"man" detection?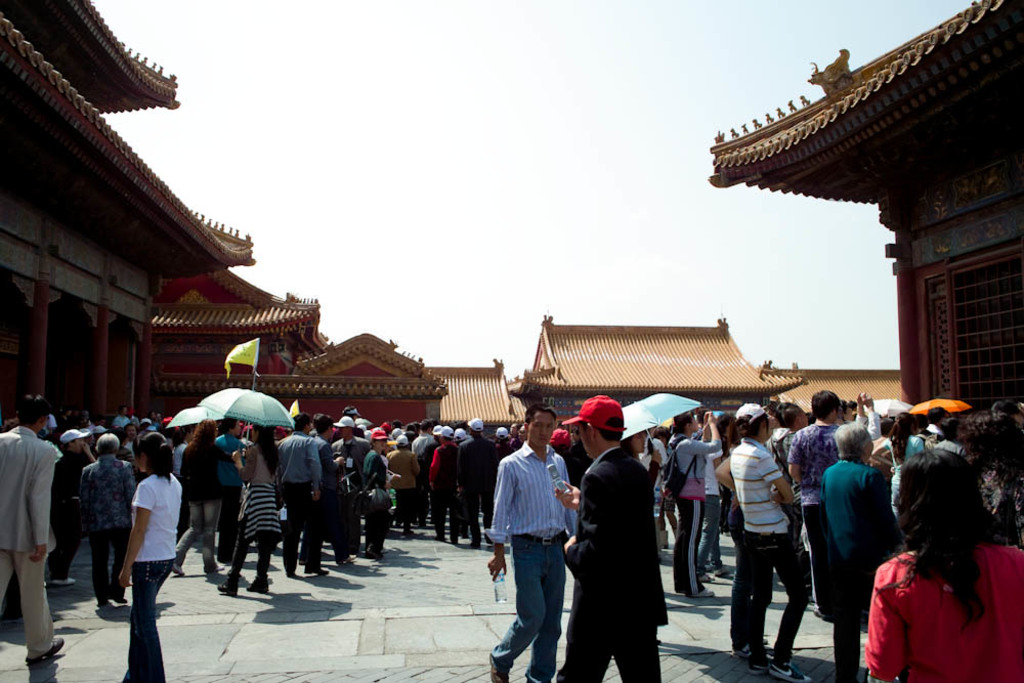
l=553, t=391, r=670, b=682
